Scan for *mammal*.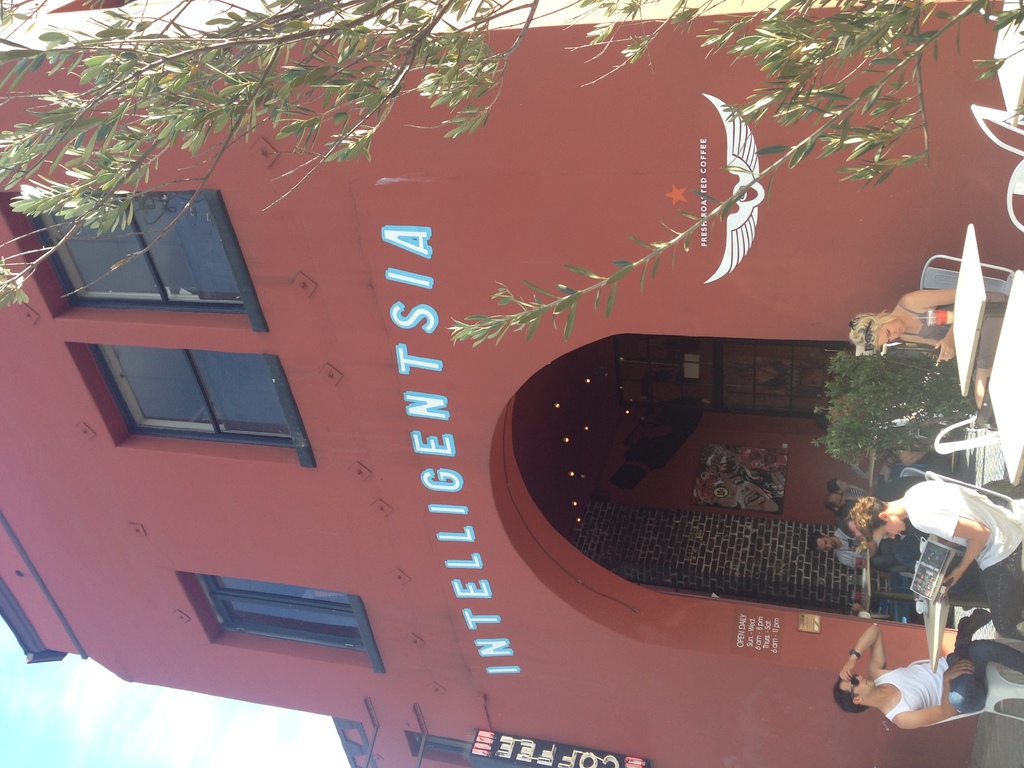
Scan result: {"left": 835, "top": 621, "right": 1023, "bottom": 730}.
